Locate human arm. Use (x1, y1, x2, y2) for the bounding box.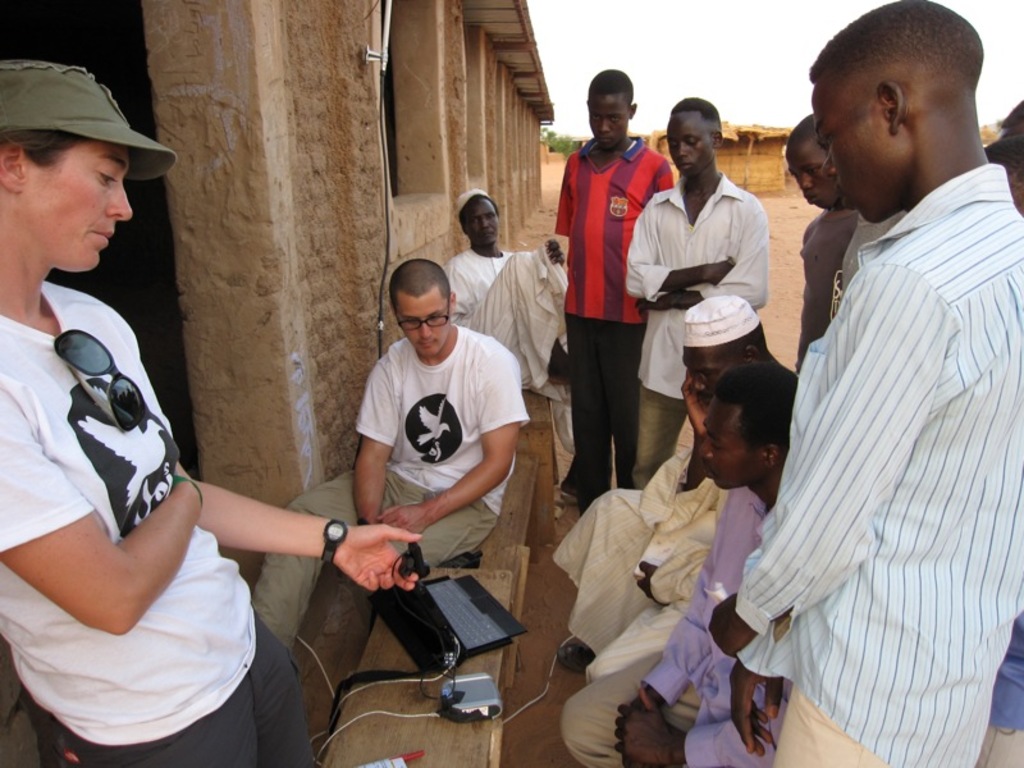
(618, 488, 746, 756).
